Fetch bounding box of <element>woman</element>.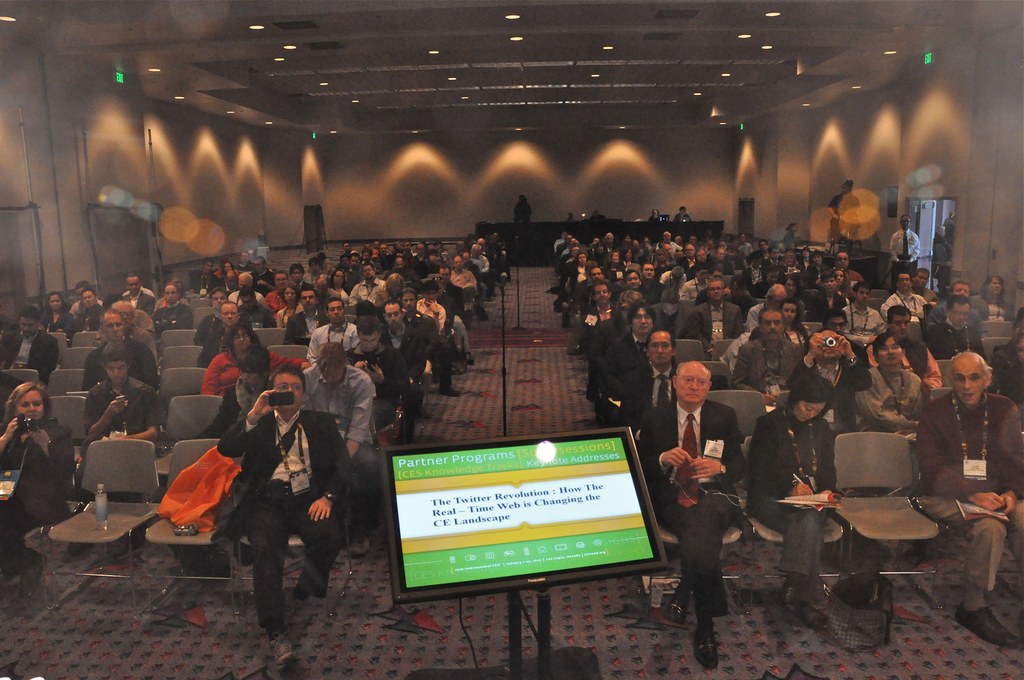
Bbox: (x1=38, y1=292, x2=73, y2=336).
